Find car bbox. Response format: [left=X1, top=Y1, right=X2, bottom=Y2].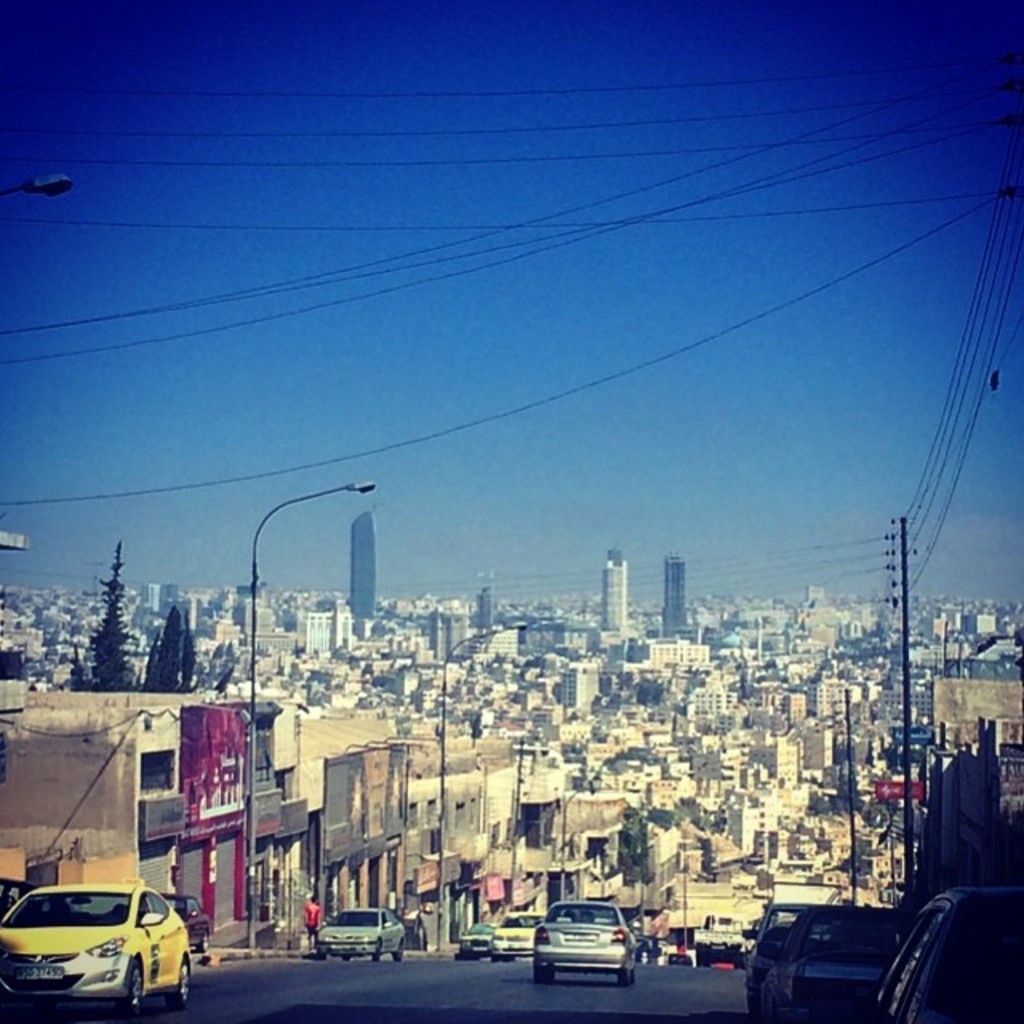
[left=0, top=886, right=197, bottom=1011].
